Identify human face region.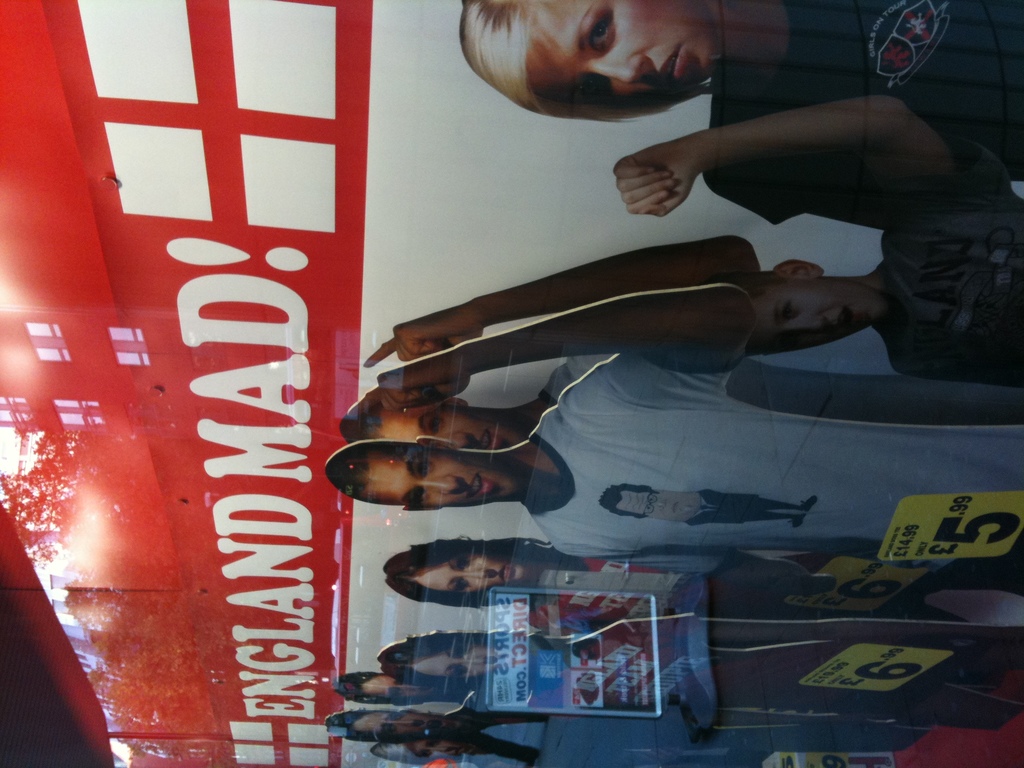
Region: {"x1": 403, "y1": 739, "x2": 458, "y2": 757}.
